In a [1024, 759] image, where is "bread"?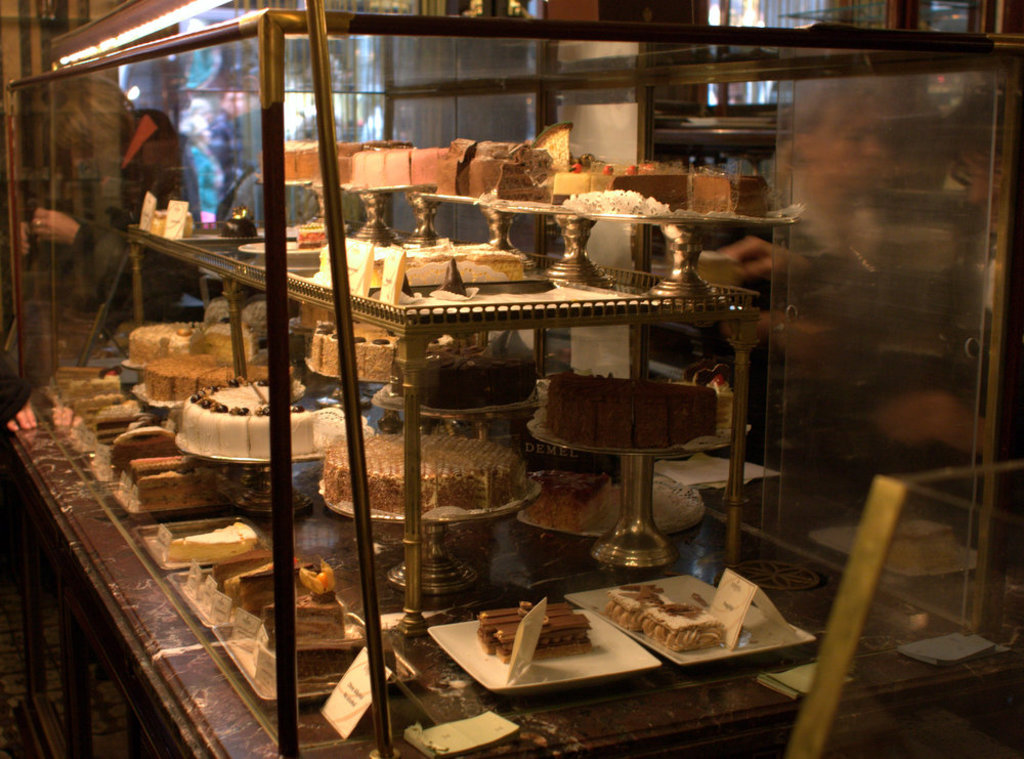
<region>73, 389, 126, 427</region>.
